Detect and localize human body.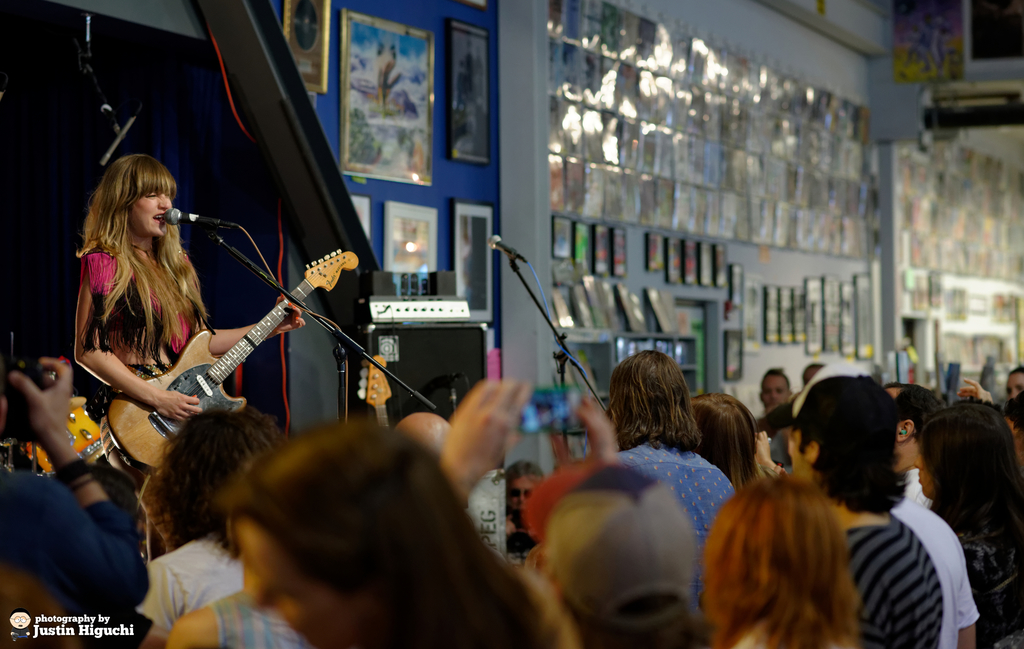
Localized at [left=617, top=438, right=740, bottom=619].
